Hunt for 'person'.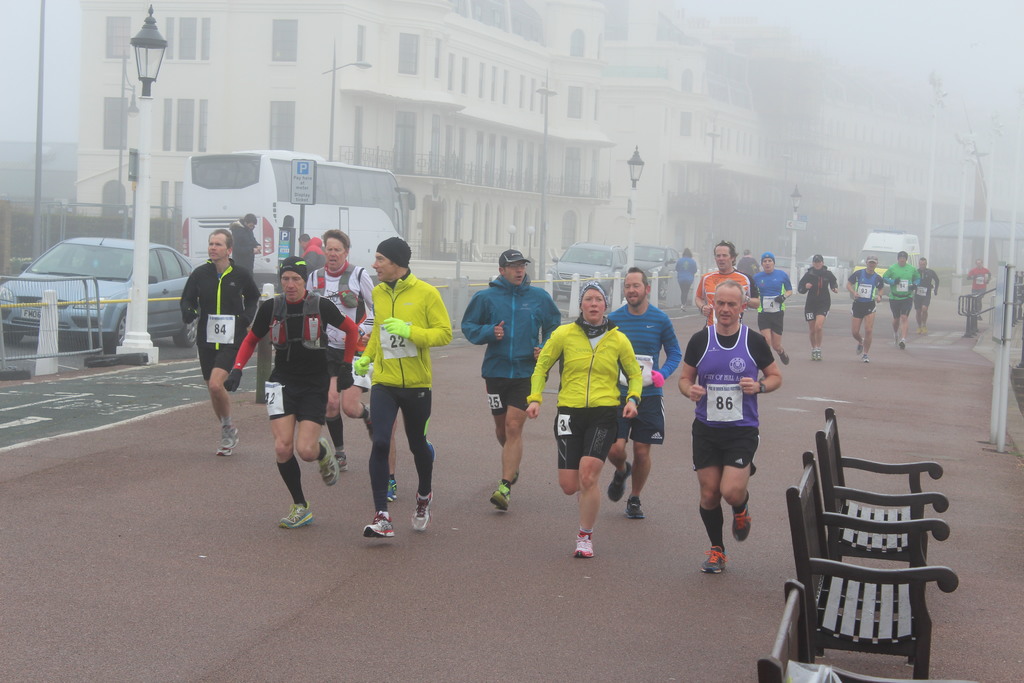
Hunted down at bbox=[604, 264, 683, 518].
